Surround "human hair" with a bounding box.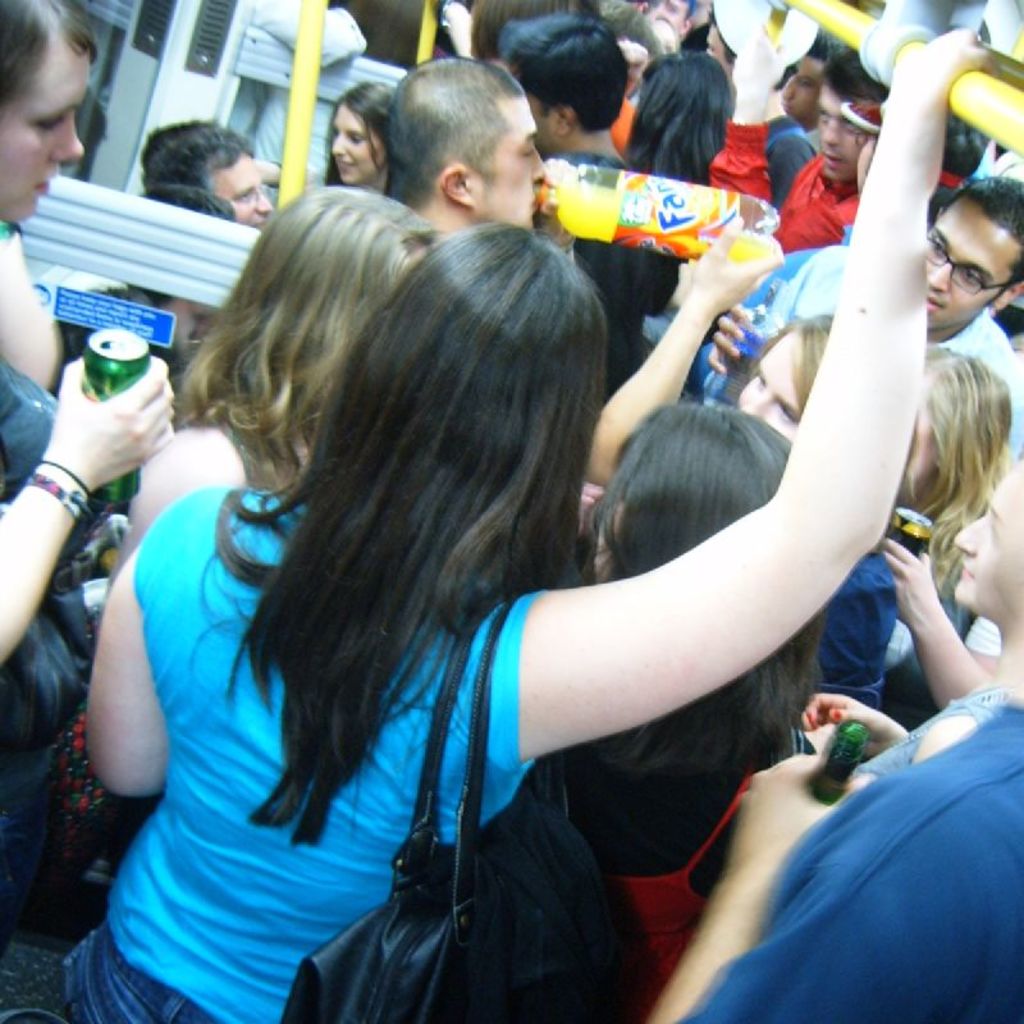
[582,396,824,794].
